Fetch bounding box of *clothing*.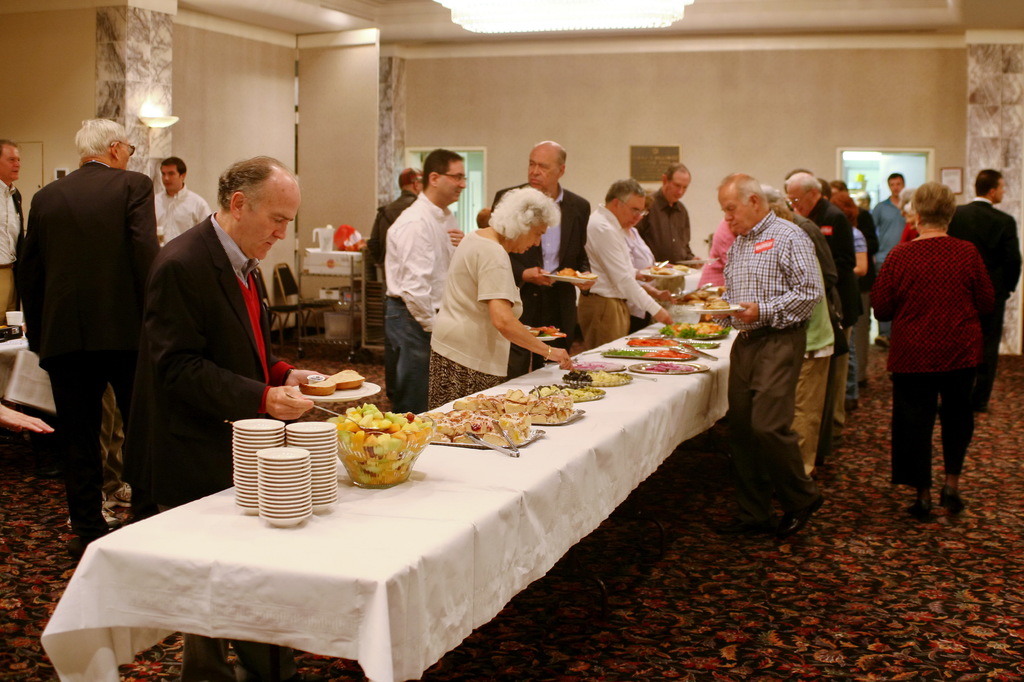
Bbox: [876,223,995,502].
